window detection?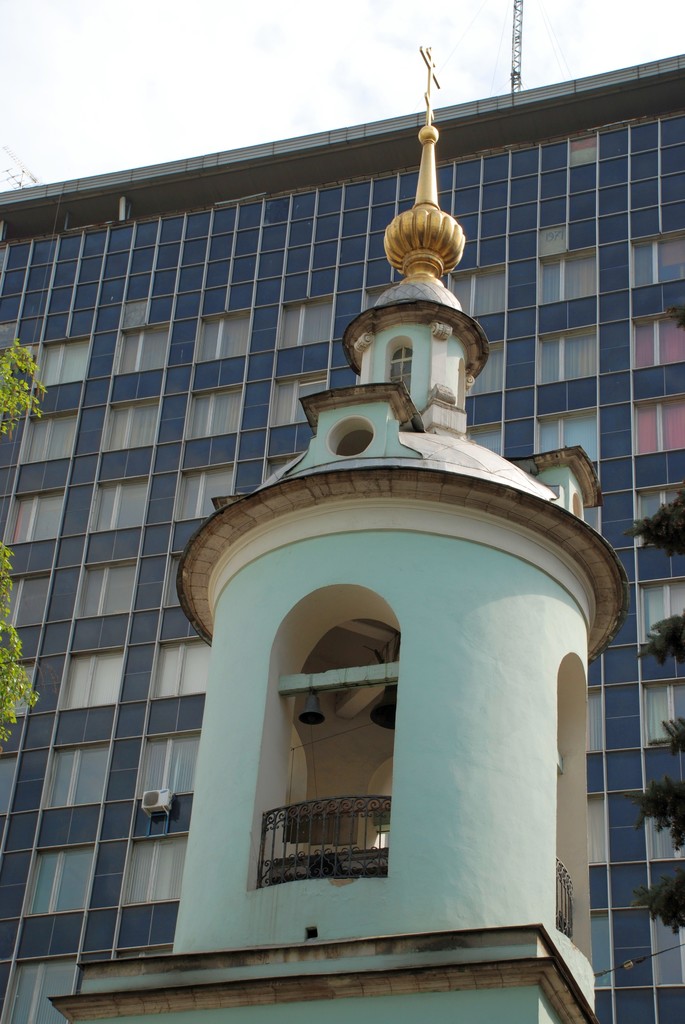
locate(587, 798, 610, 868)
